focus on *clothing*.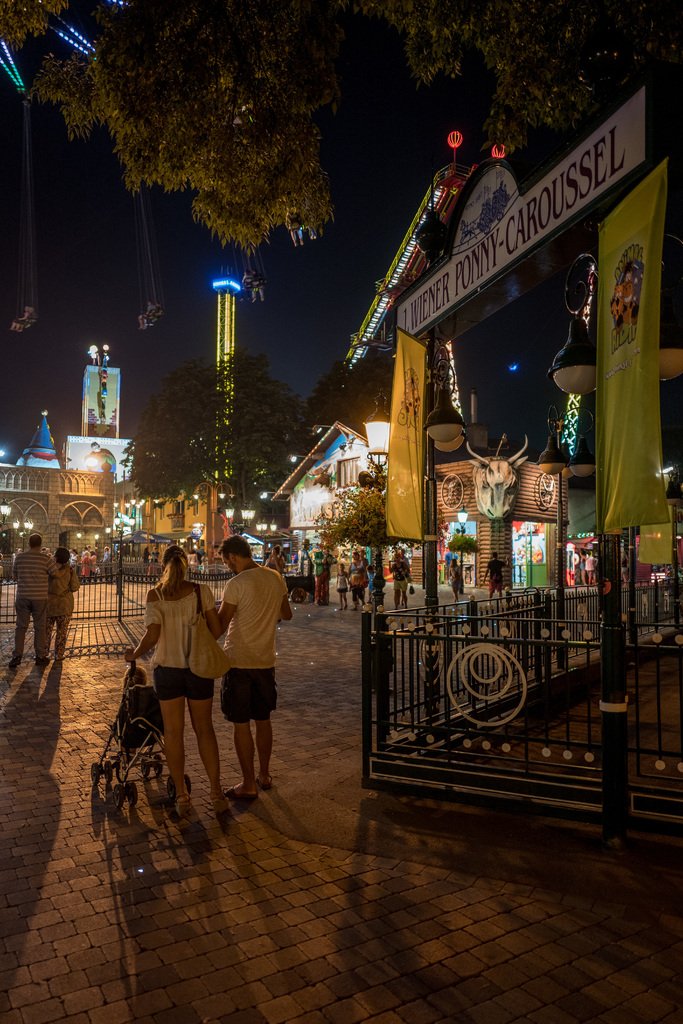
Focused at detection(82, 557, 93, 575).
